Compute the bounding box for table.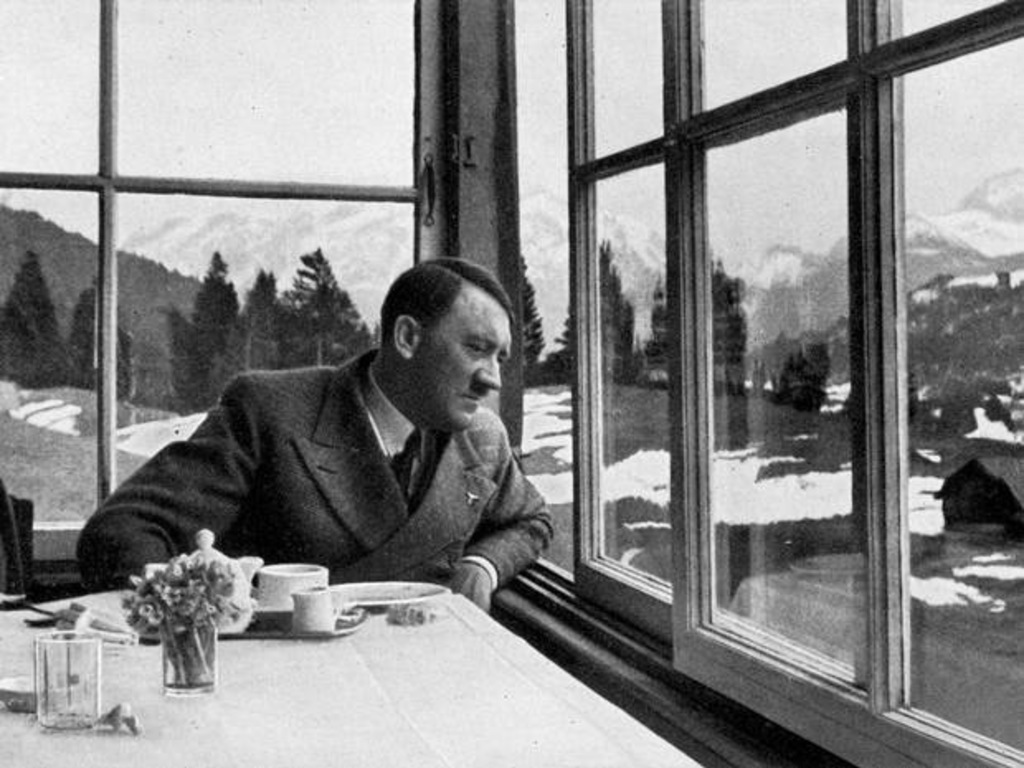
(x1=78, y1=557, x2=672, y2=755).
